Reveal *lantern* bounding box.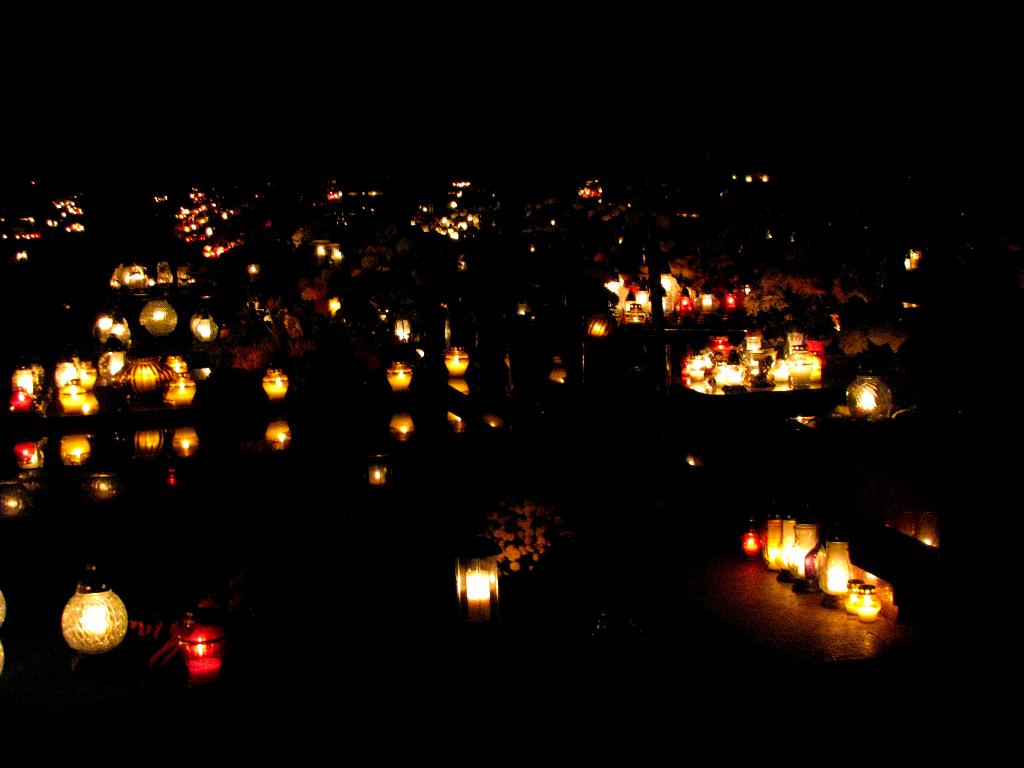
Revealed: l=445, t=347, r=467, b=373.
